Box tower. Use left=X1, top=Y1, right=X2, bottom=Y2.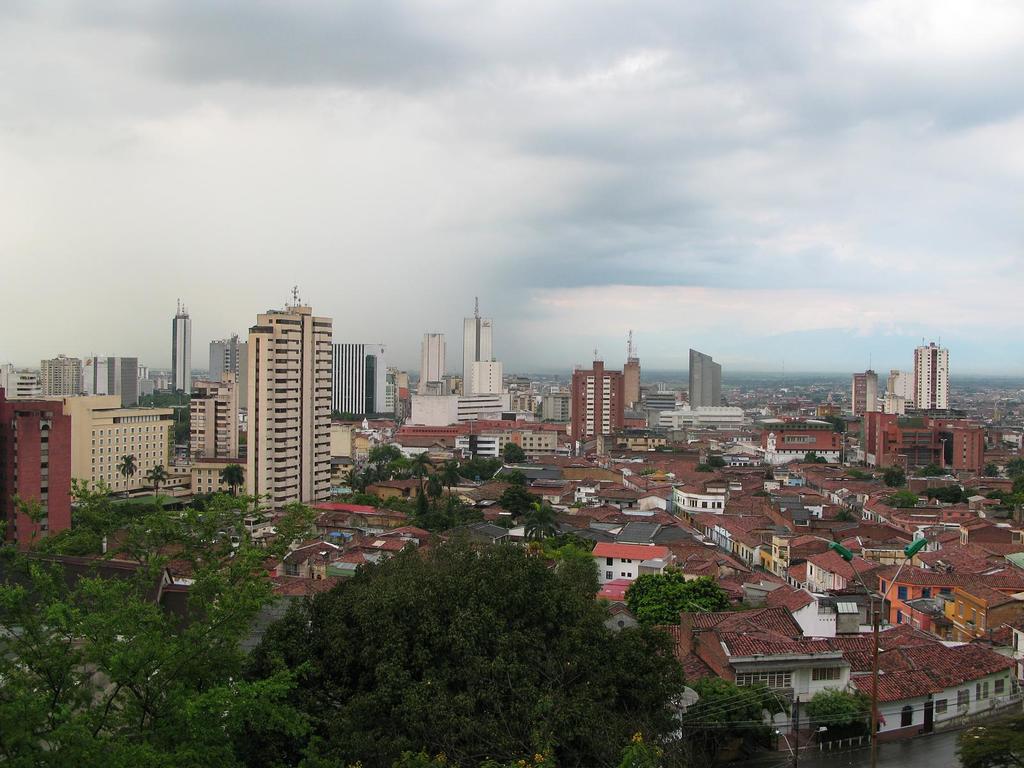
left=453, top=297, right=498, bottom=390.
